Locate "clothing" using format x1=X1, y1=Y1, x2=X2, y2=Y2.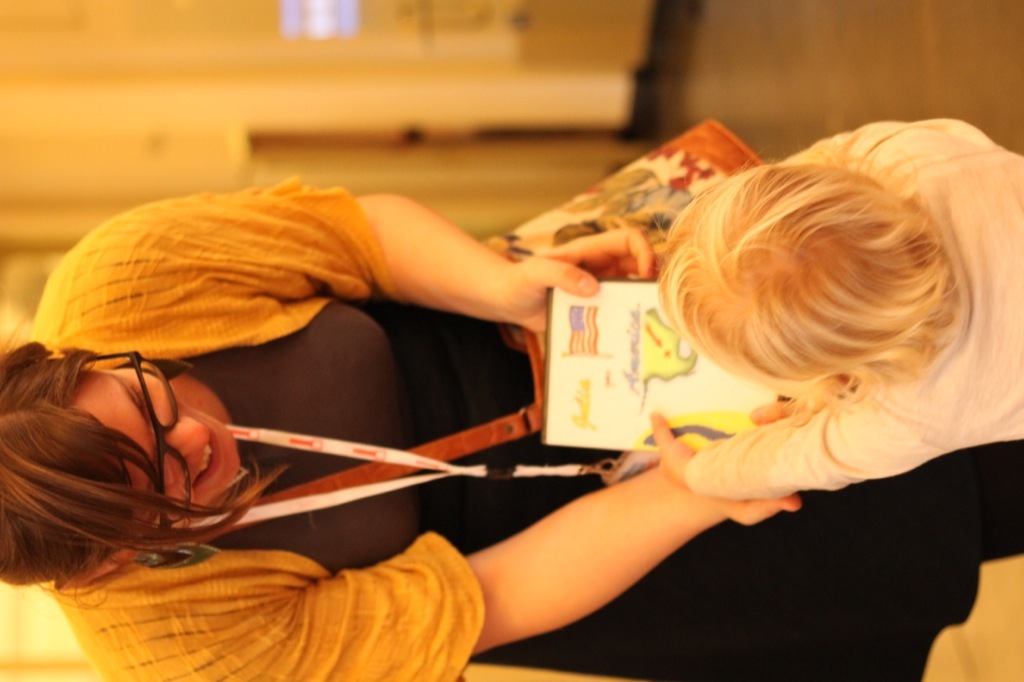
x1=33, y1=166, x2=479, y2=681.
